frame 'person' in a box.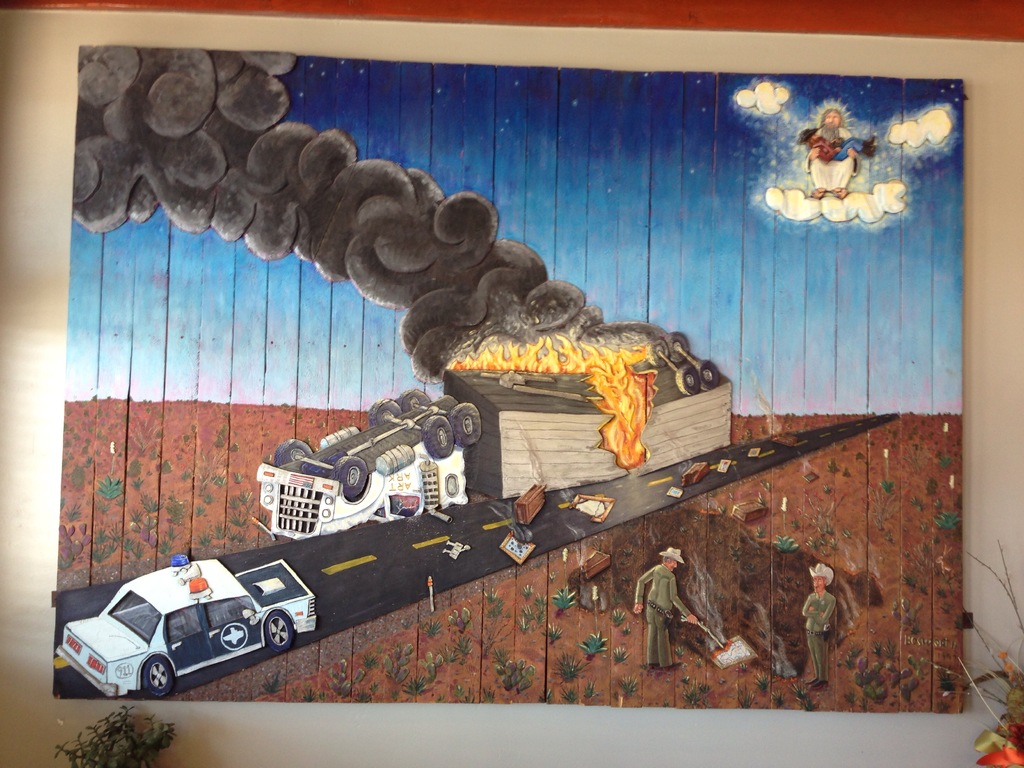
797,564,843,689.
